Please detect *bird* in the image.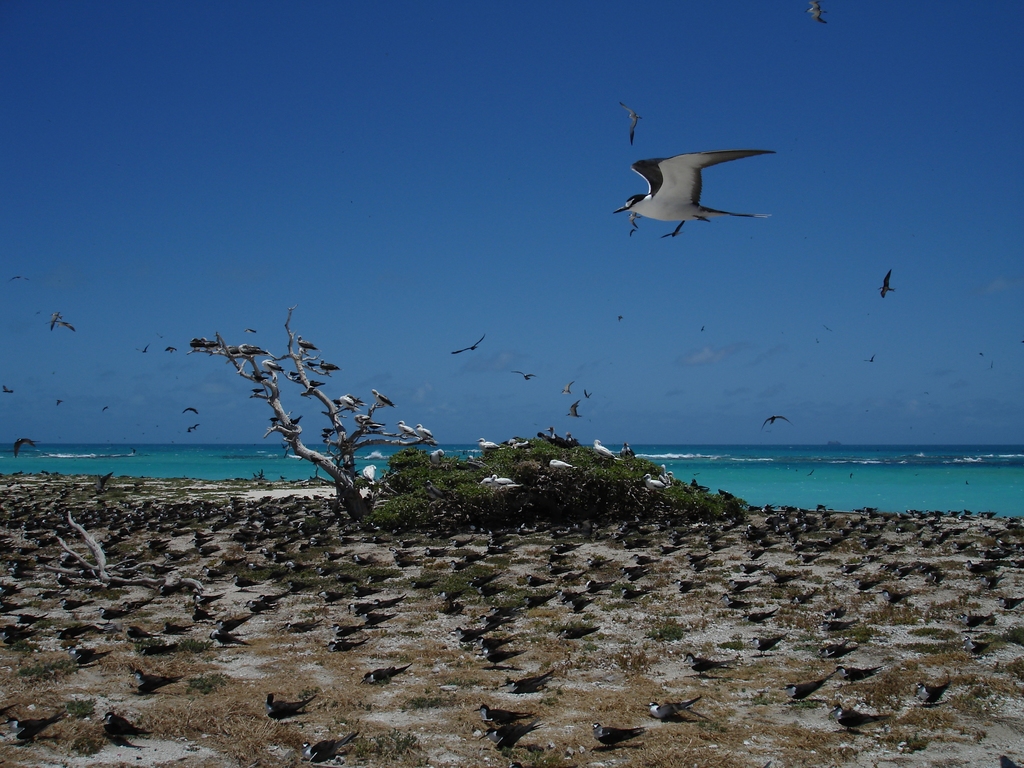
(195,608,213,620).
